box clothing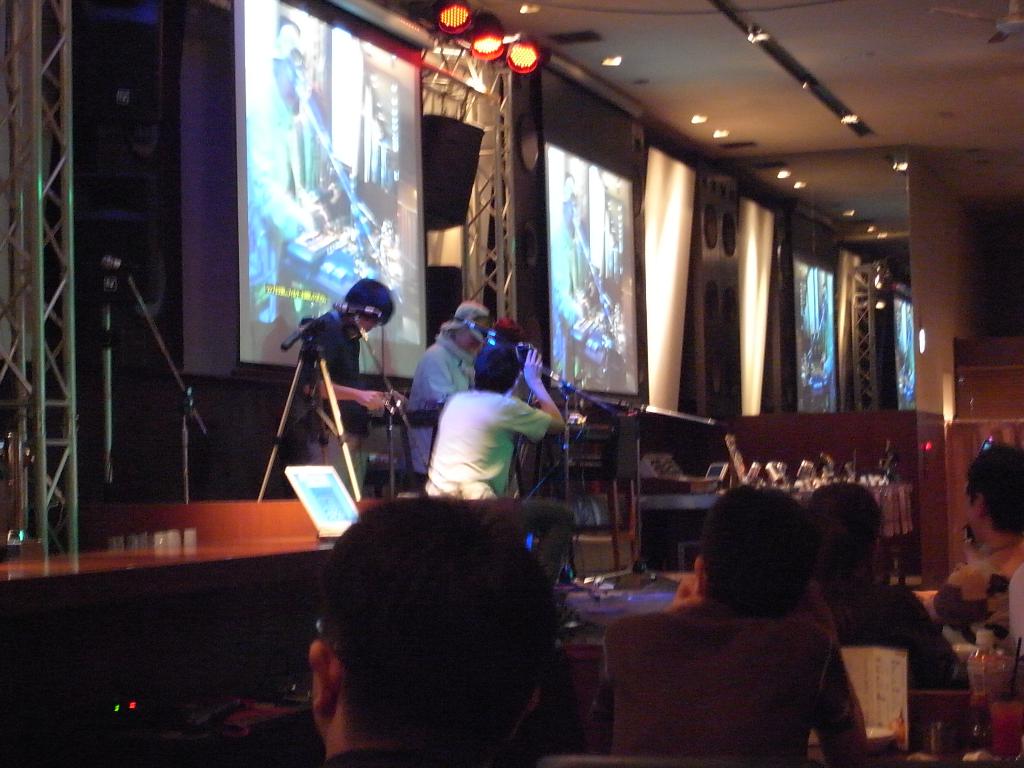
rect(300, 307, 371, 463)
